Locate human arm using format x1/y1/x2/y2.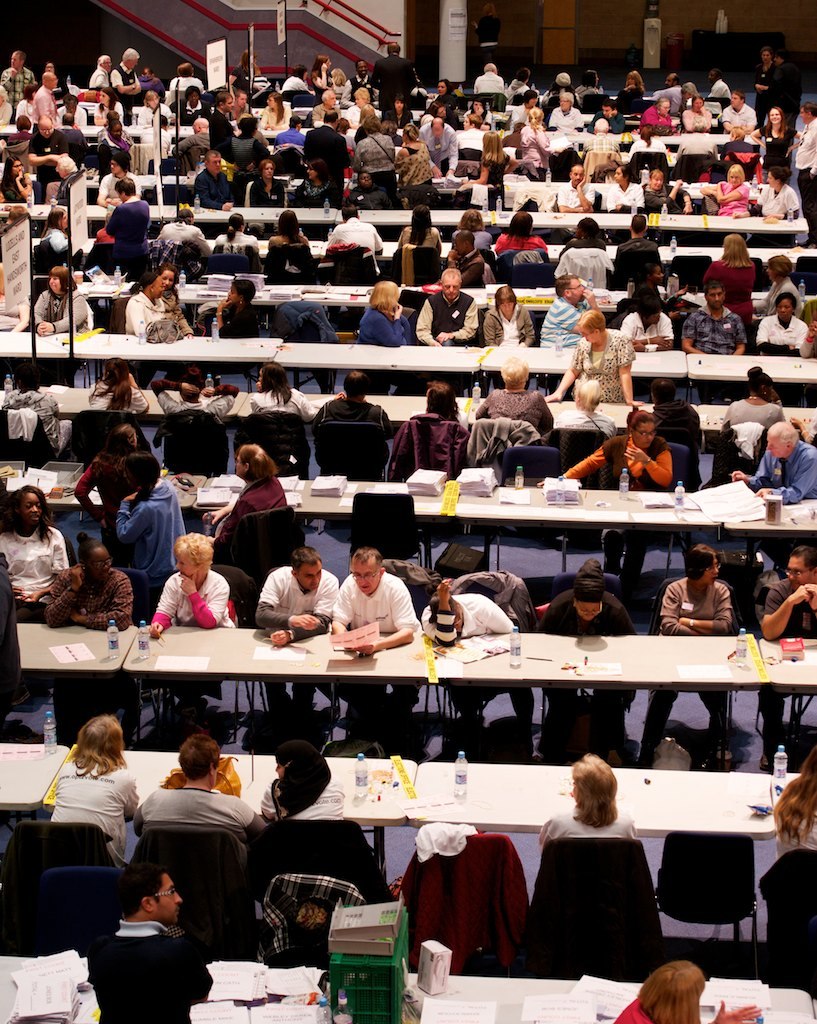
654/582/695/635.
